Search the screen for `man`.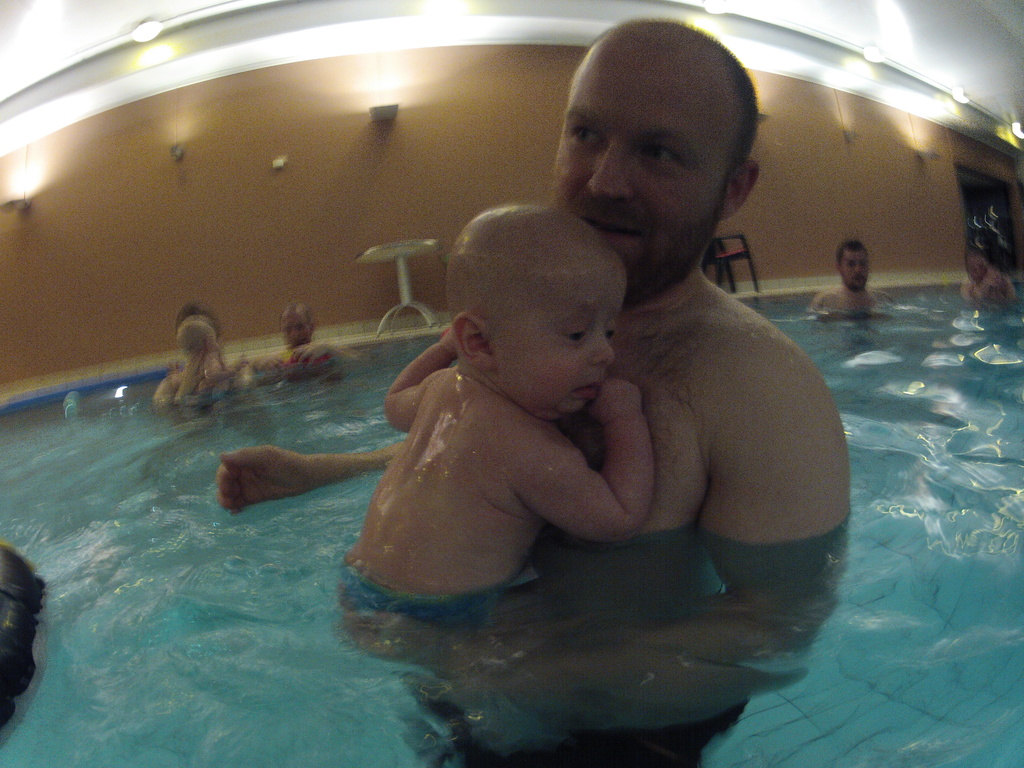
Found at [left=959, top=236, right=1016, bottom=318].
